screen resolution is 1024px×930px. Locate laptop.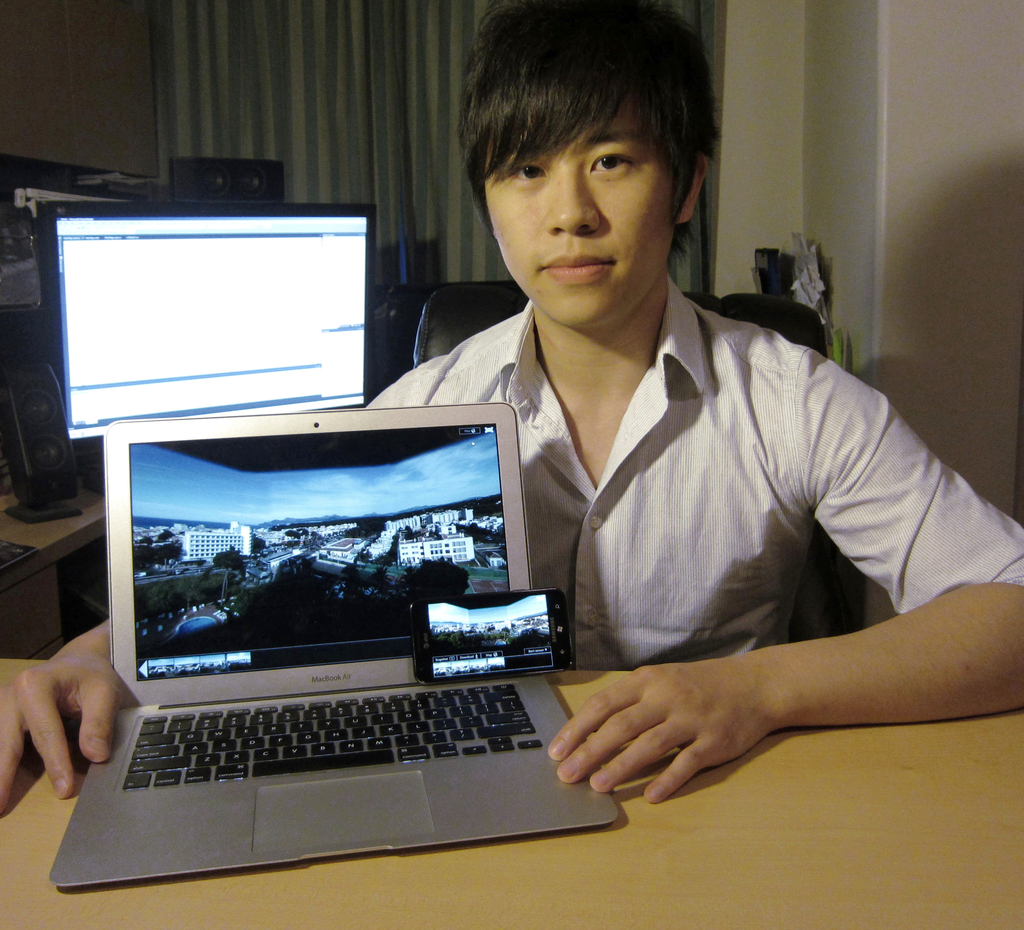
47:385:603:886.
